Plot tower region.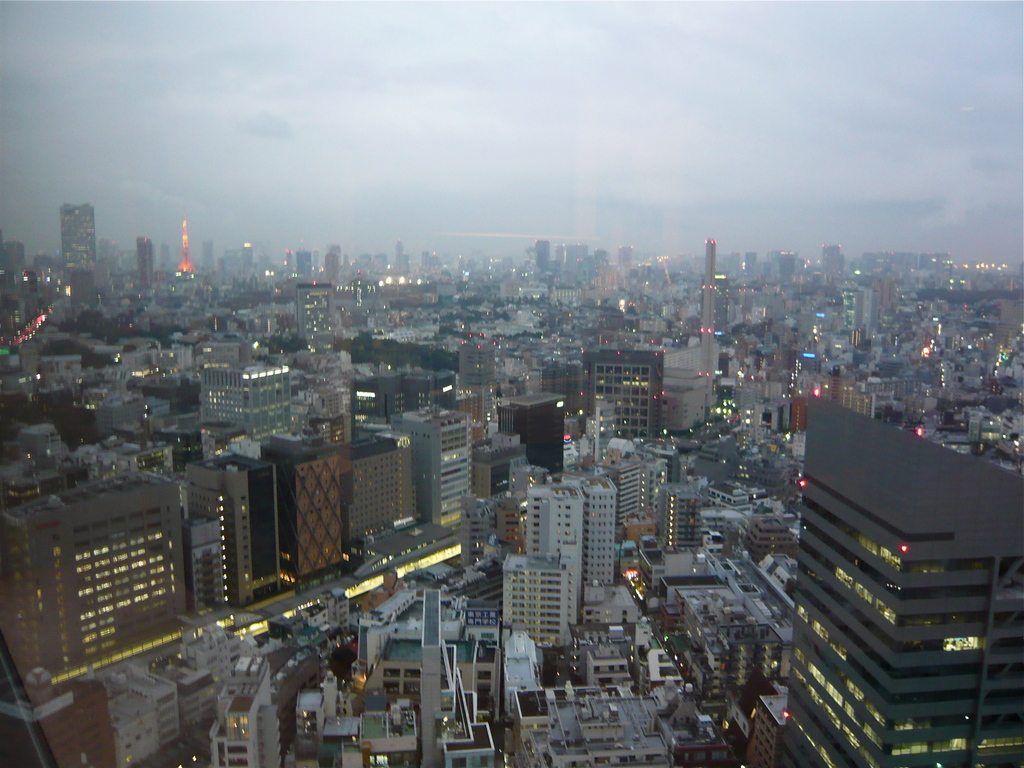
Plotted at box=[793, 408, 1023, 767].
